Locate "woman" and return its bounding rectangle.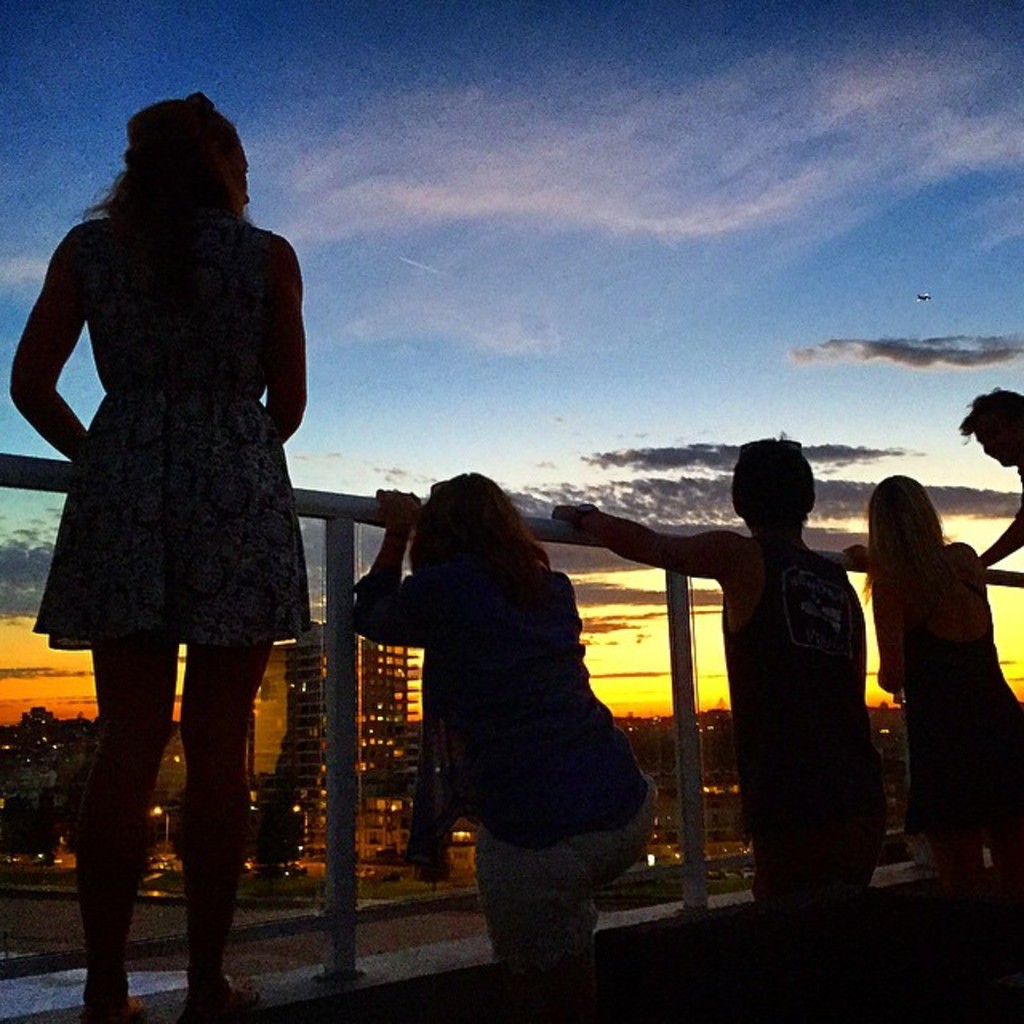
<box>0,94,266,1022</box>.
